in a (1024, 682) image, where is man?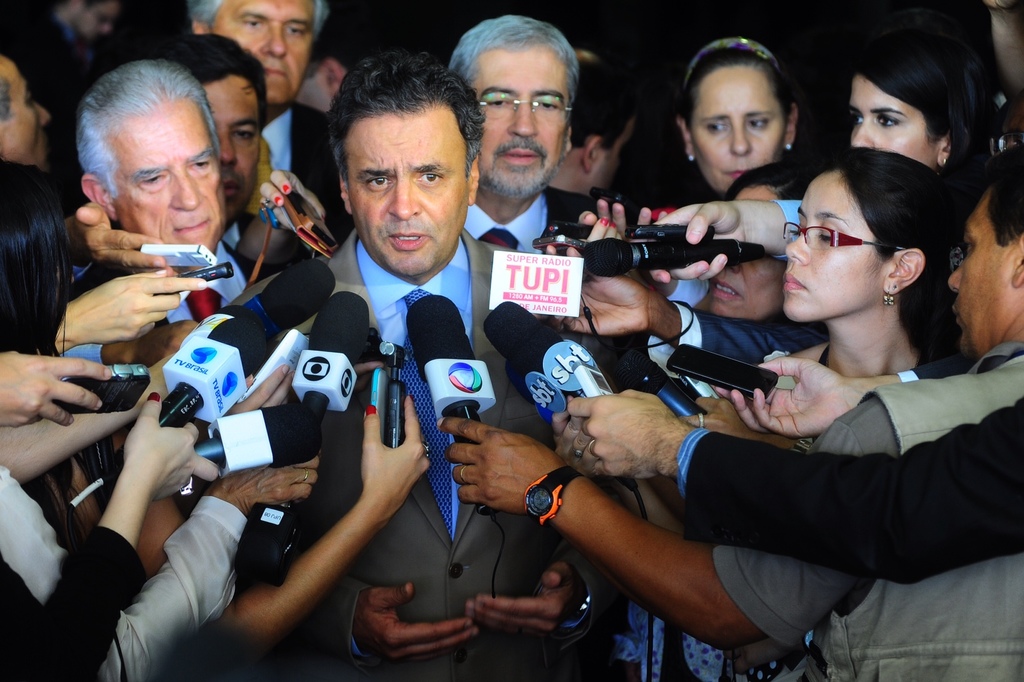
l=187, t=0, r=342, b=239.
